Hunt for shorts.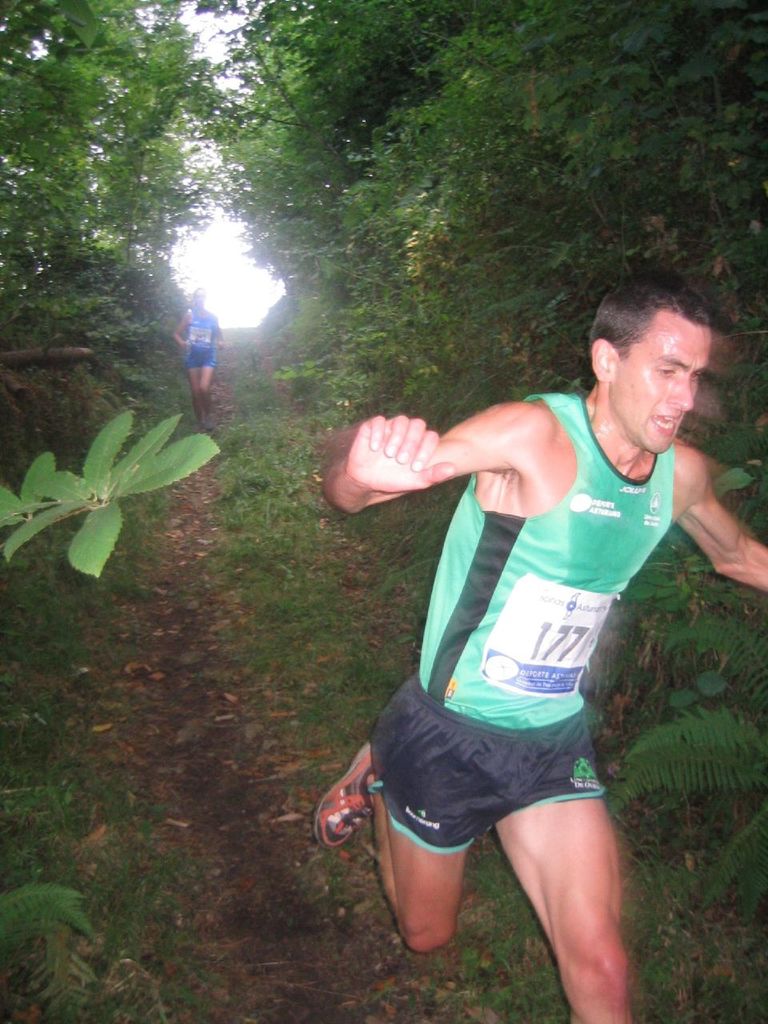
Hunted down at {"x1": 370, "y1": 670, "x2": 614, "y2": 857}.
